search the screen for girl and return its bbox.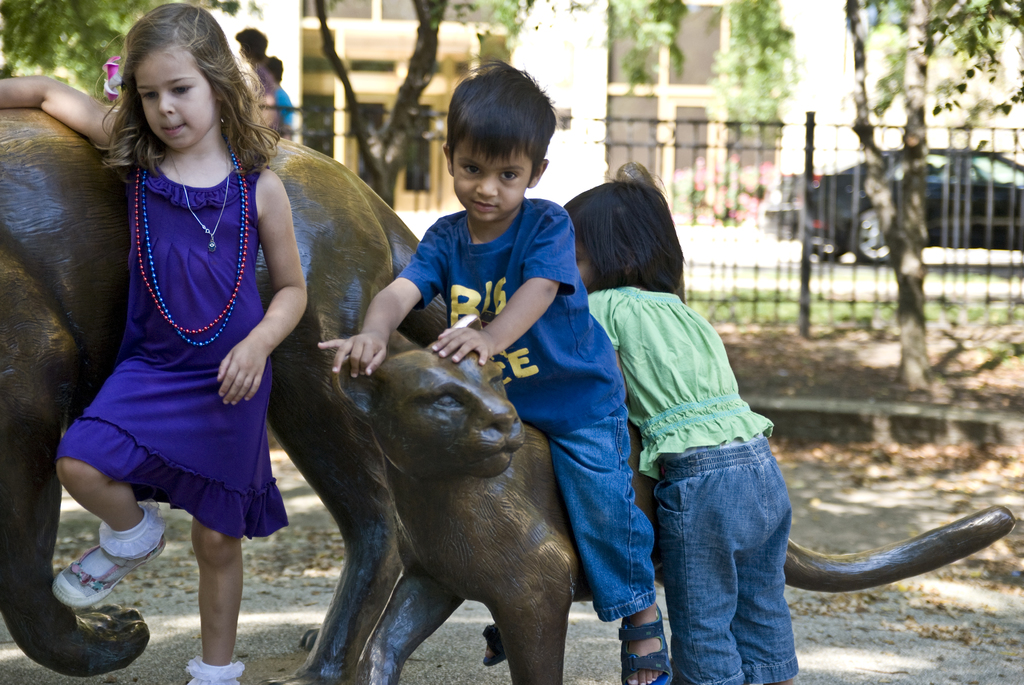
Found: 0, 3, 308, 679.
